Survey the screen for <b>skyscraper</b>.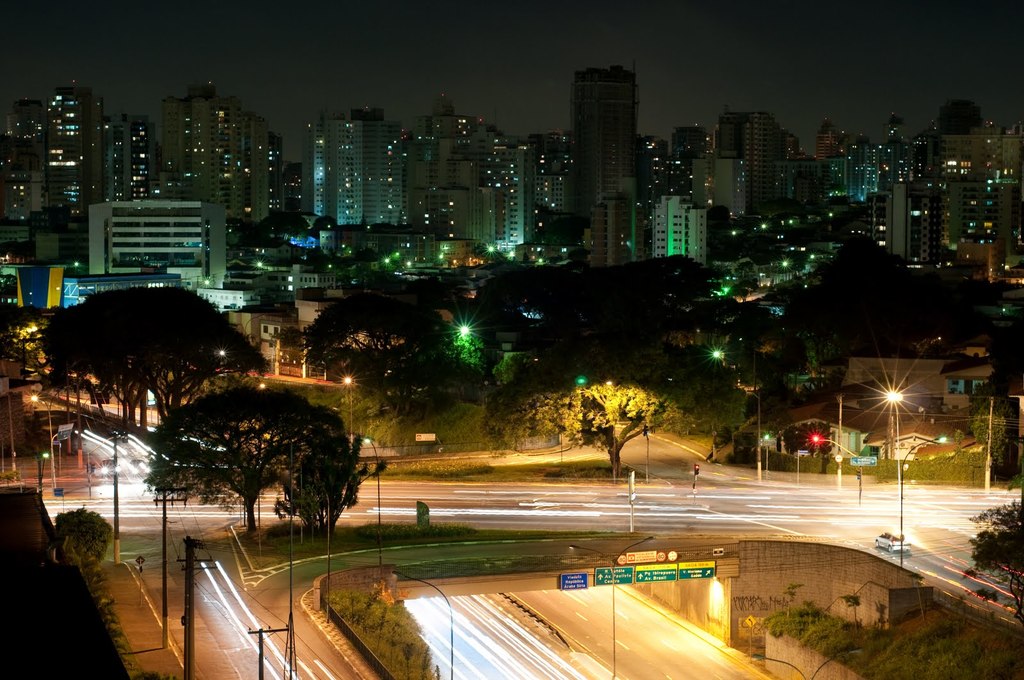
Survey found: {"x1": 561, "y1": 67, "x2": 641, "y2": 239}.
